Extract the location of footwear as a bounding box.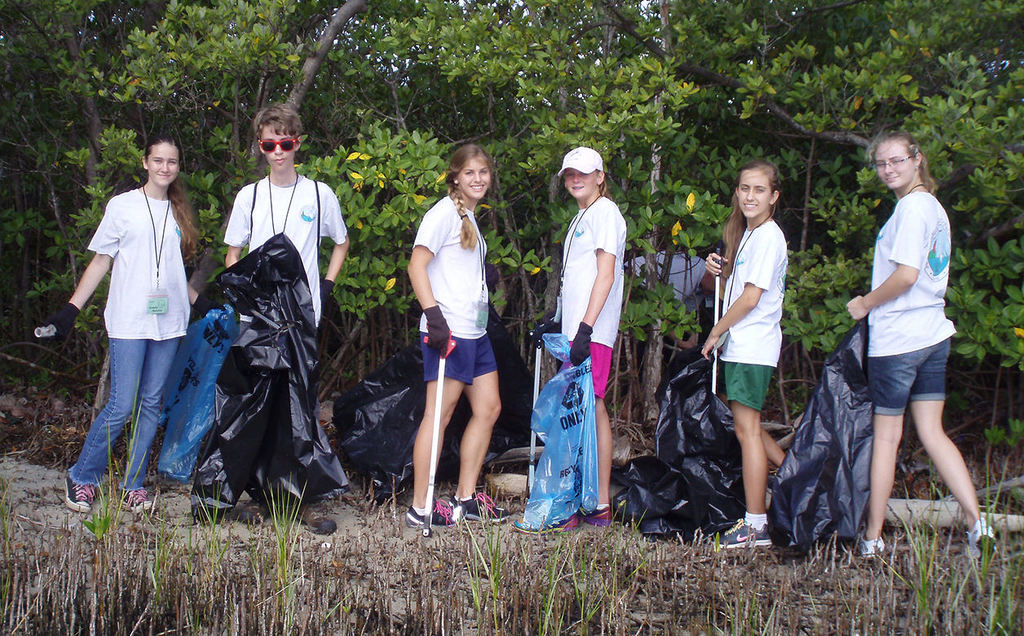
x1=289, y1=502, x2=338, y2=534.
